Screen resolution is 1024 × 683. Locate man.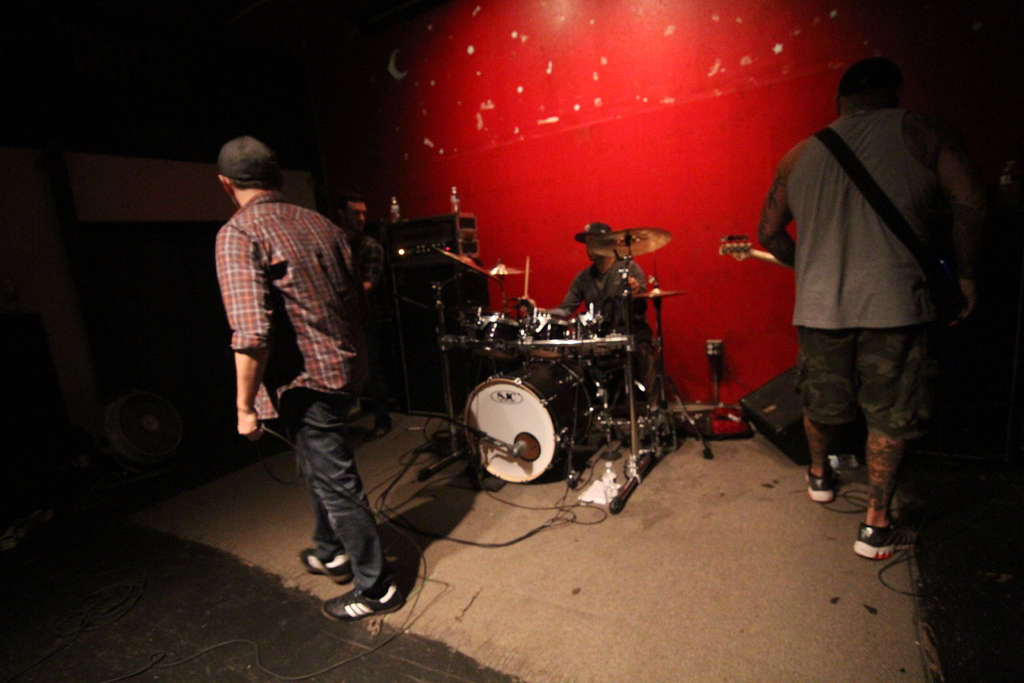
bbox(761, 53, 979, 554).
